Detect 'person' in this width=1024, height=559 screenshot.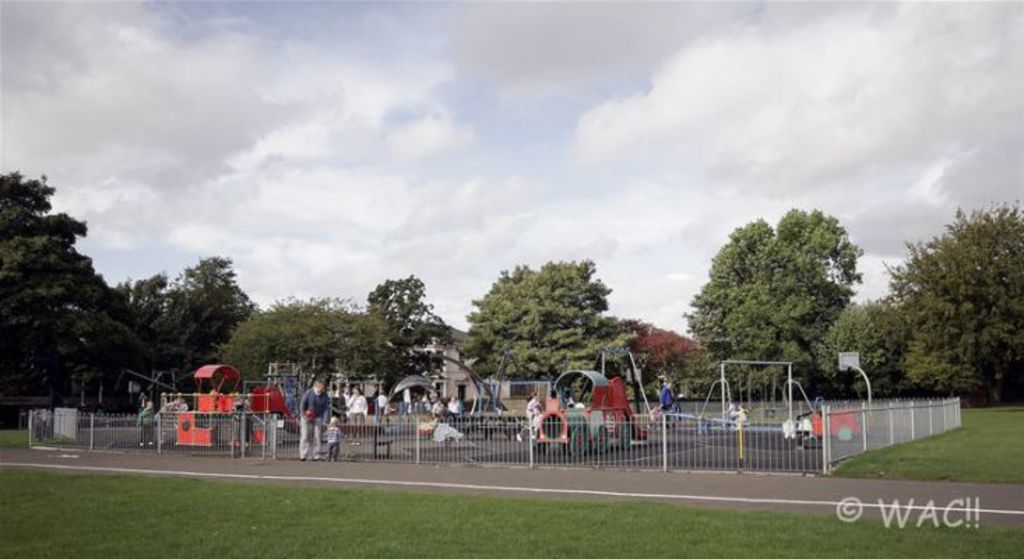
Detection: 446:397:461:419.
